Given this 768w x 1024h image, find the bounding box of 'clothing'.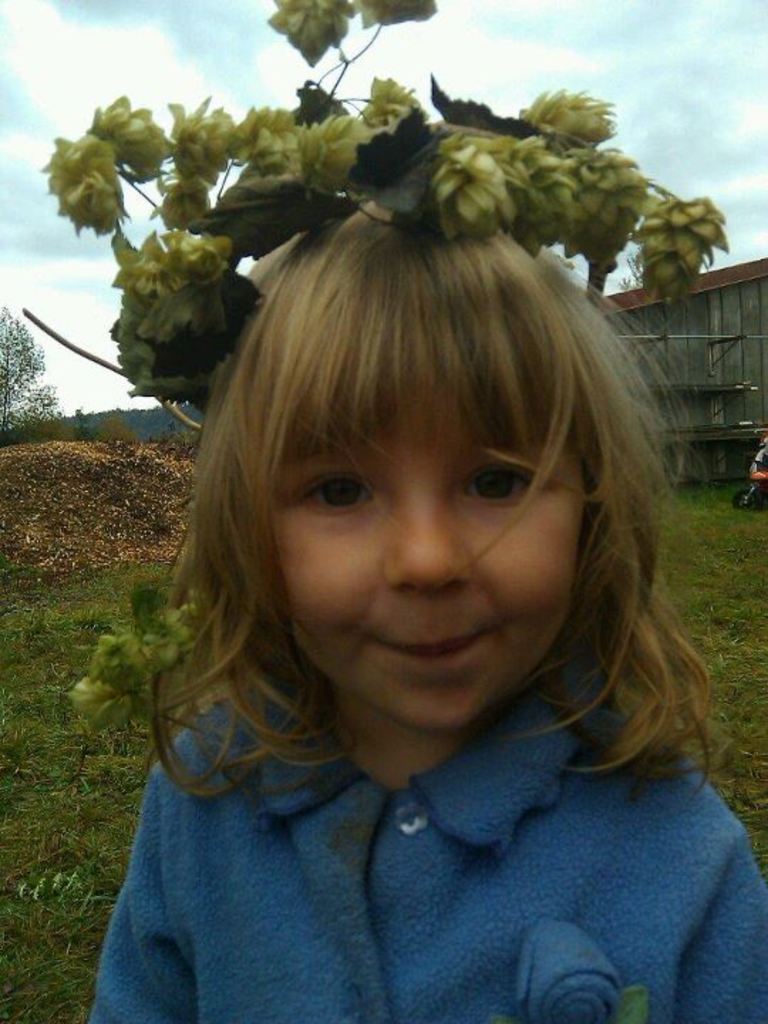
<bbox>10, 639, 767, 1013</bbox>.
